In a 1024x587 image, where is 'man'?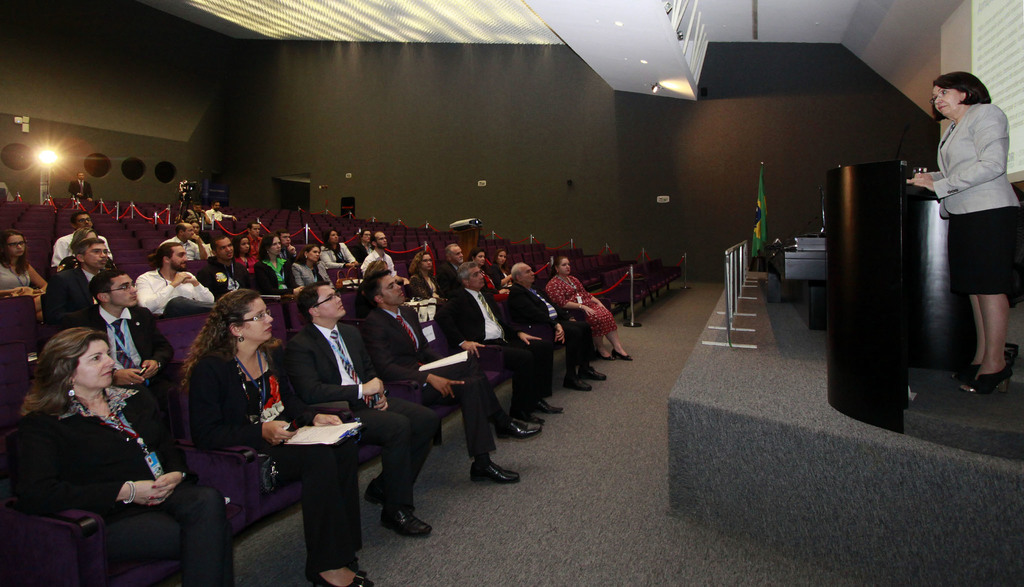
[x1=442, y1=261, x2=561, y2=425].
